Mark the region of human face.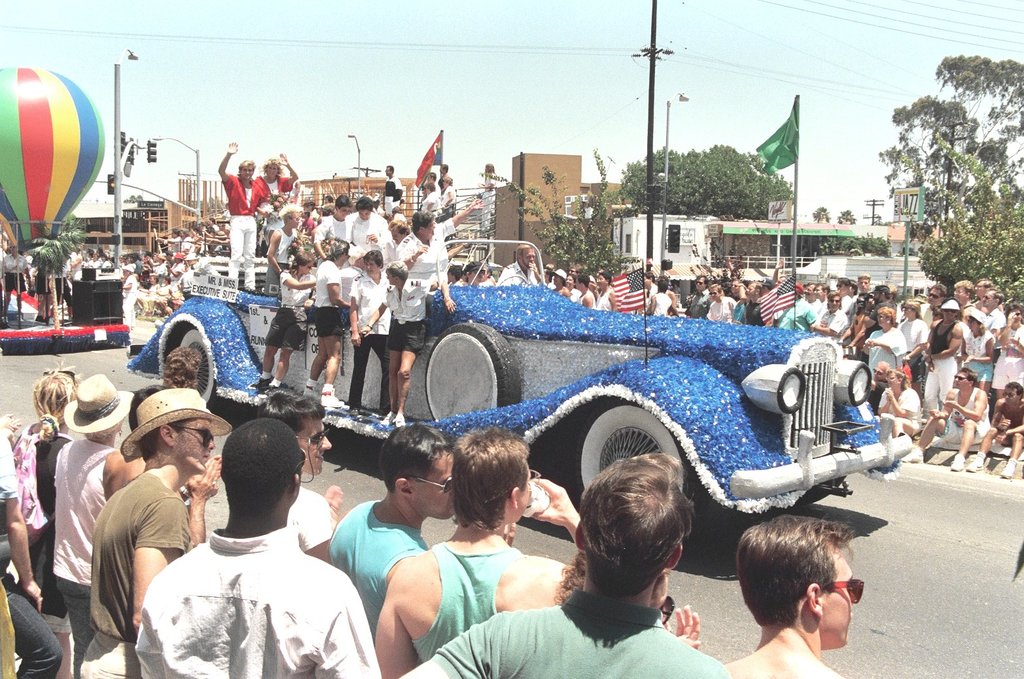
Region: (295, 413, 327, 470).
